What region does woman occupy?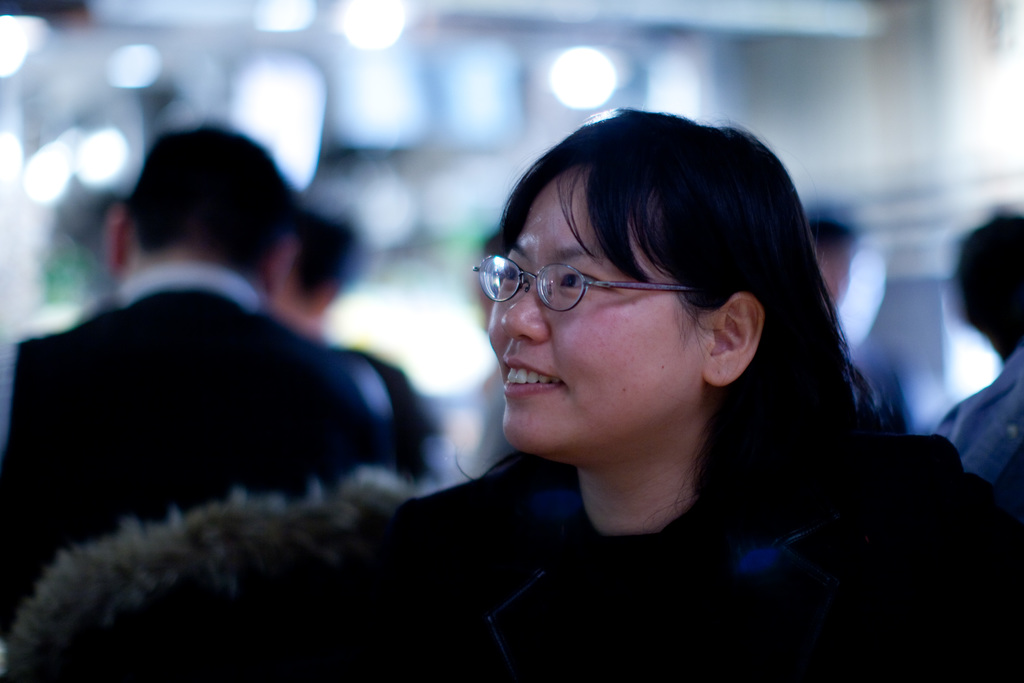
(319,111,931,639).
